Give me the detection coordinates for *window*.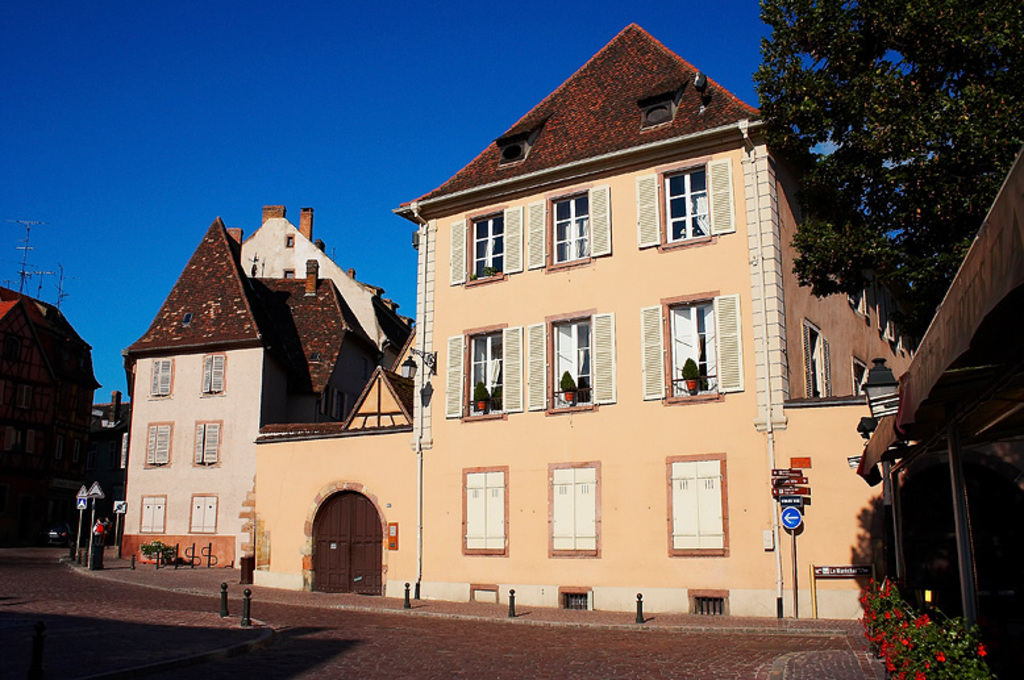
detection(142, 354, 174, 393).
